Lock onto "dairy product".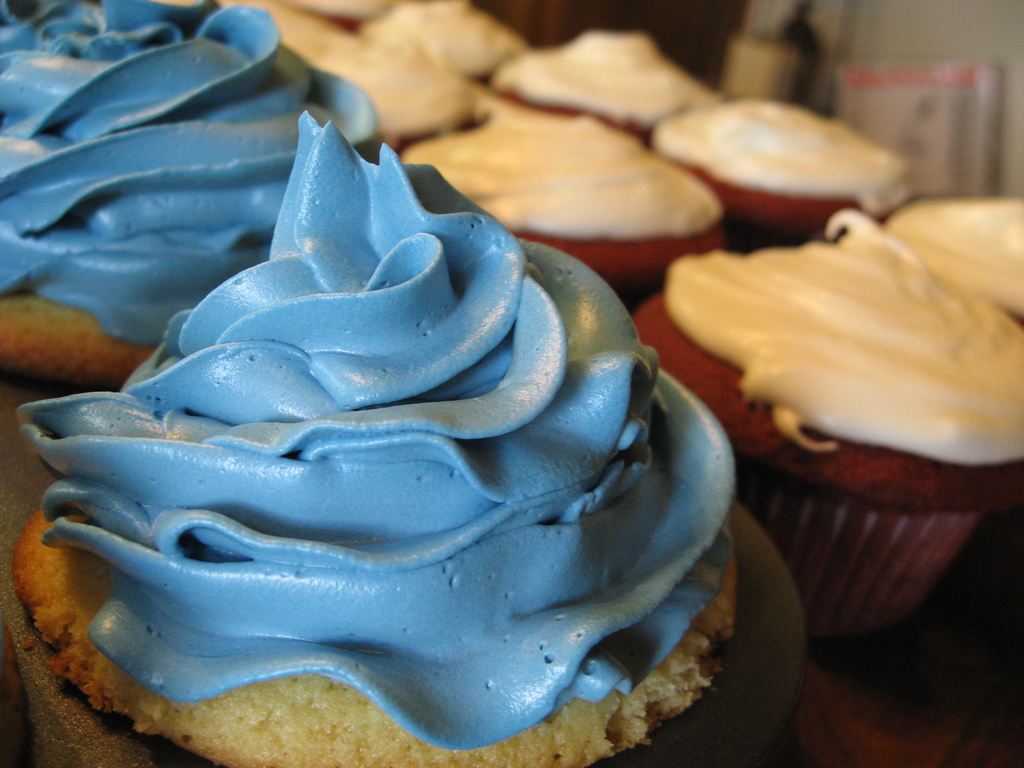
Locked: 318/23/482/150.
